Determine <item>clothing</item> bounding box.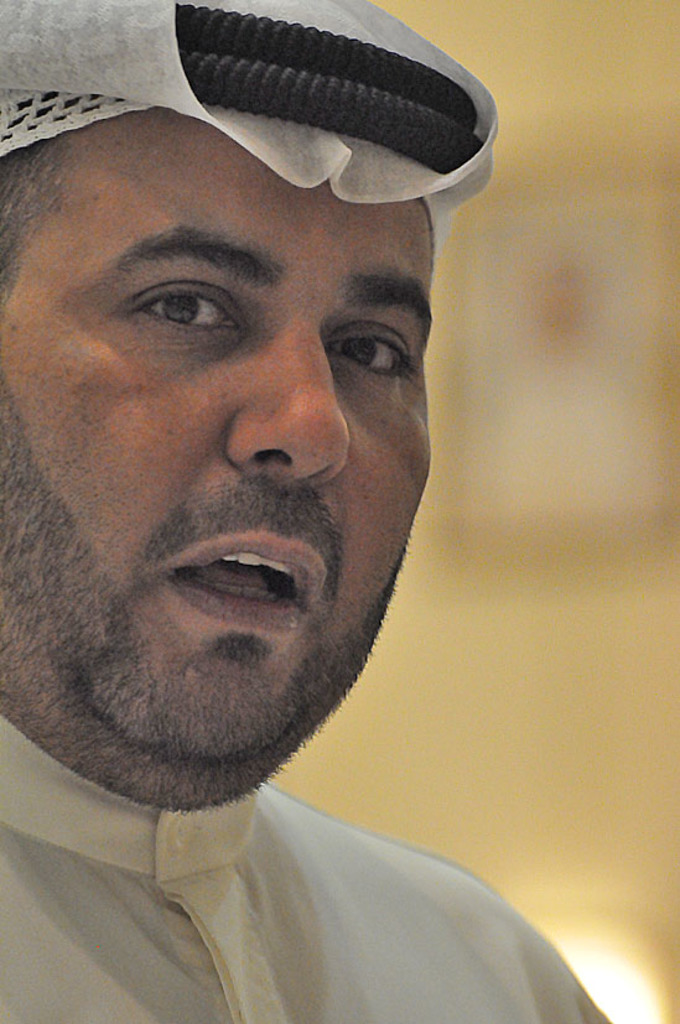
Determined: x1=0 y1=723 x2=660 y2=1008.
